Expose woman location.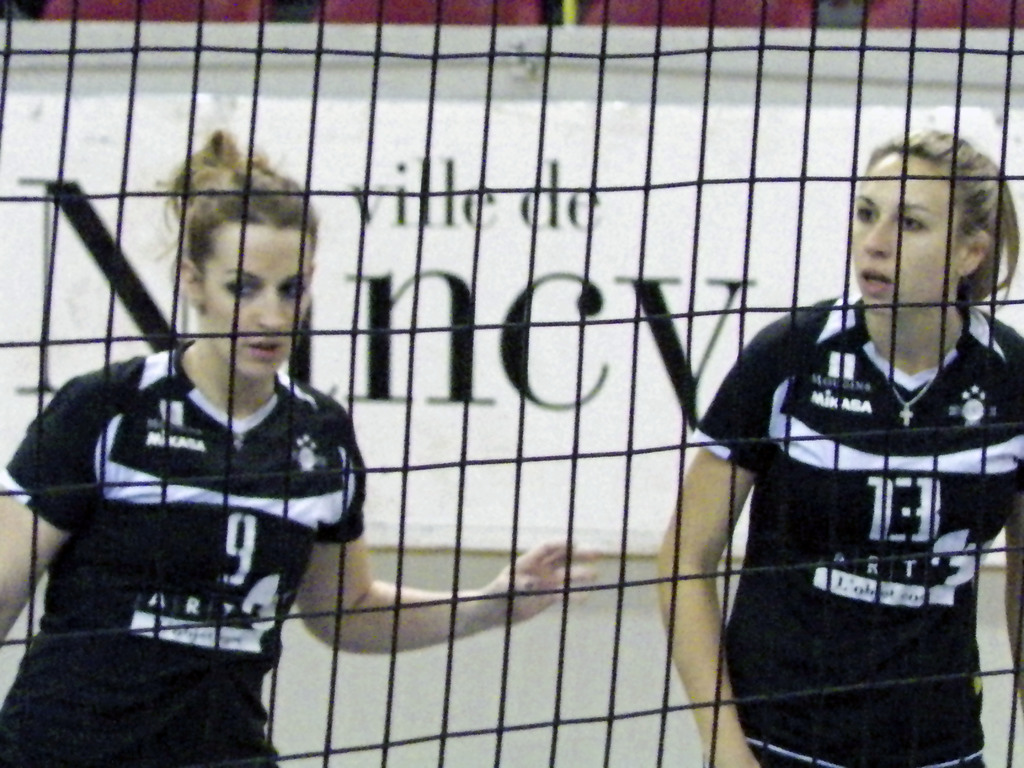
Exposed at [x1=694, y1=122, x2=1023, y2=756].
